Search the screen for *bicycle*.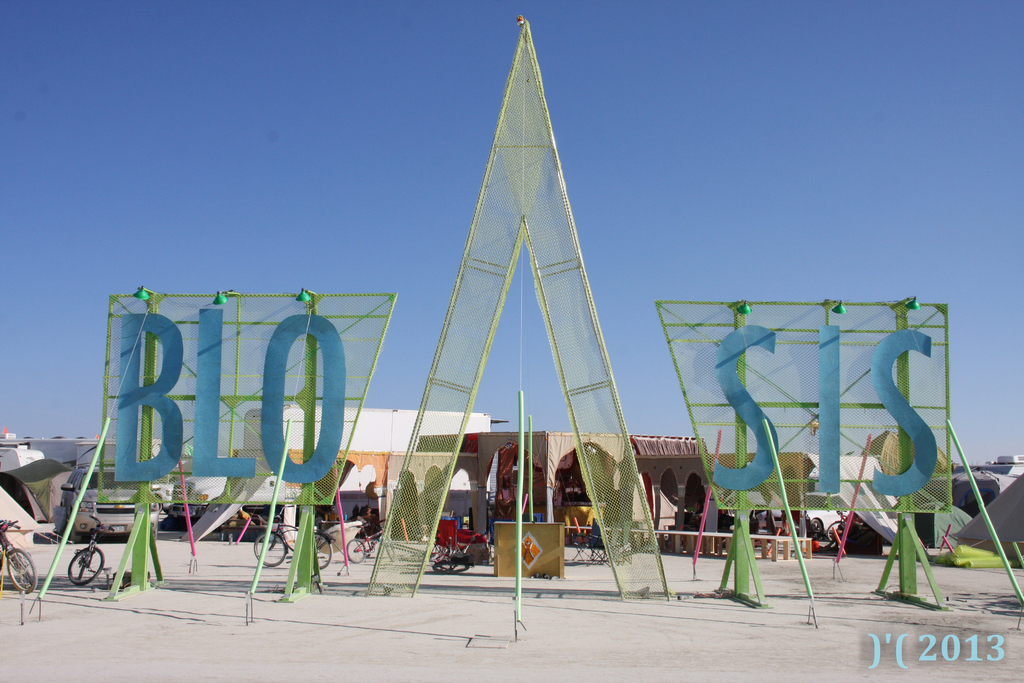
Found at Rect(253, 509, 333, 573).
